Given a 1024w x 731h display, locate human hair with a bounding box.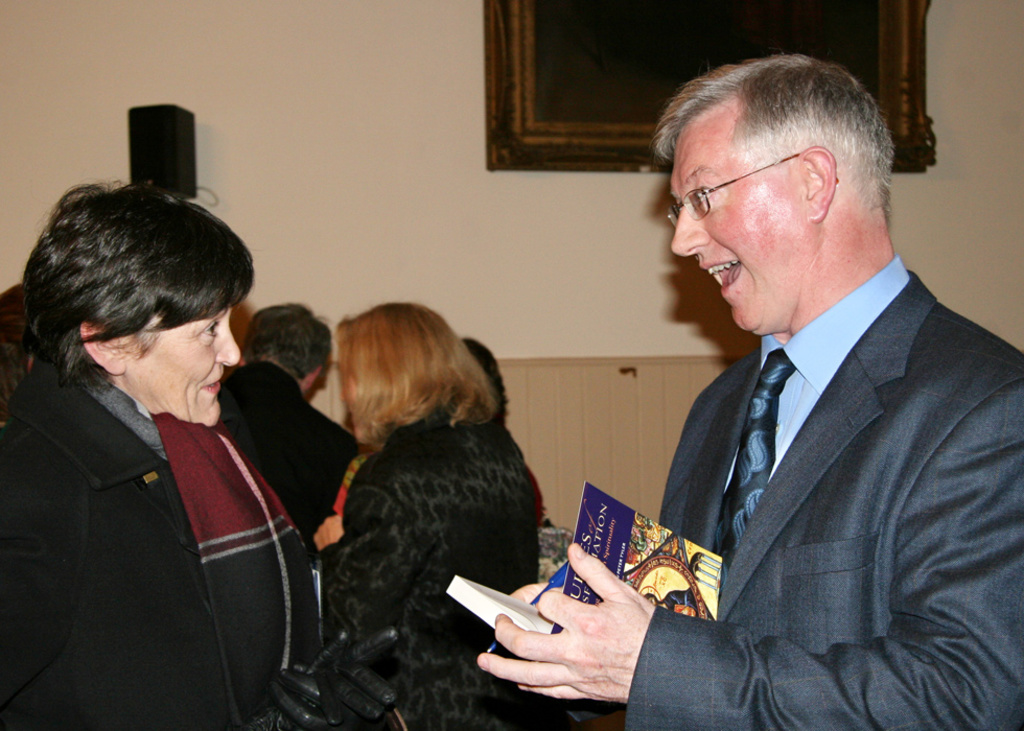
Located: 24,178,243,417.
